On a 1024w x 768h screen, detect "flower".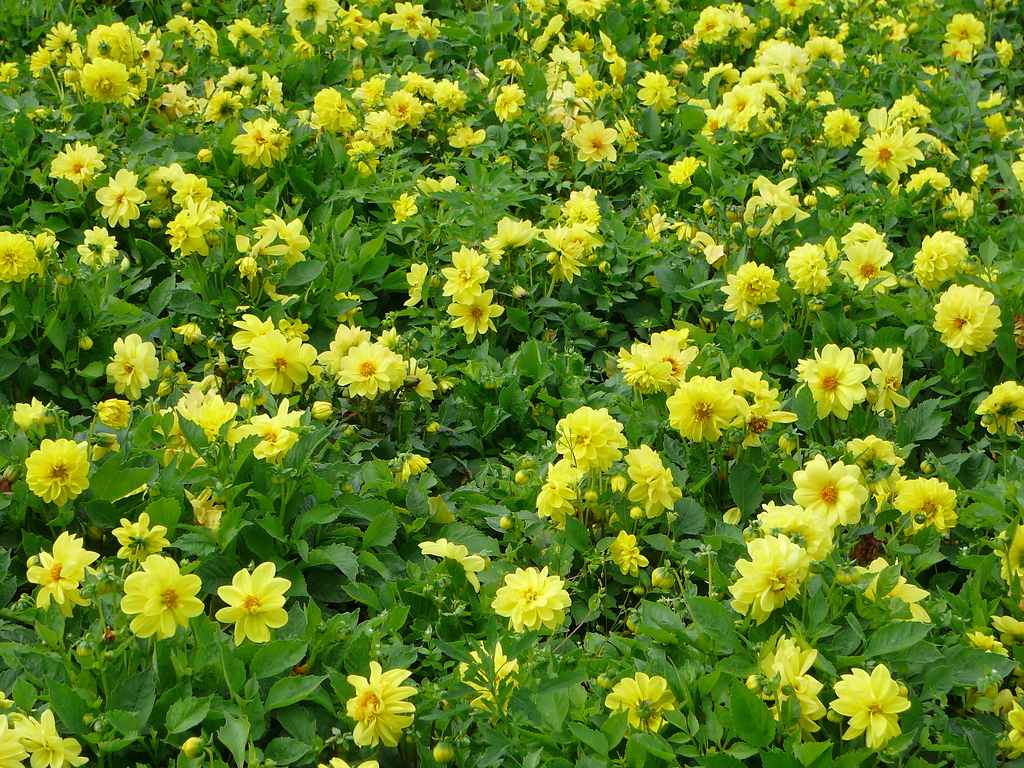
{"left": 232, "top": 124, "right": 288, "bottom": 166}.
